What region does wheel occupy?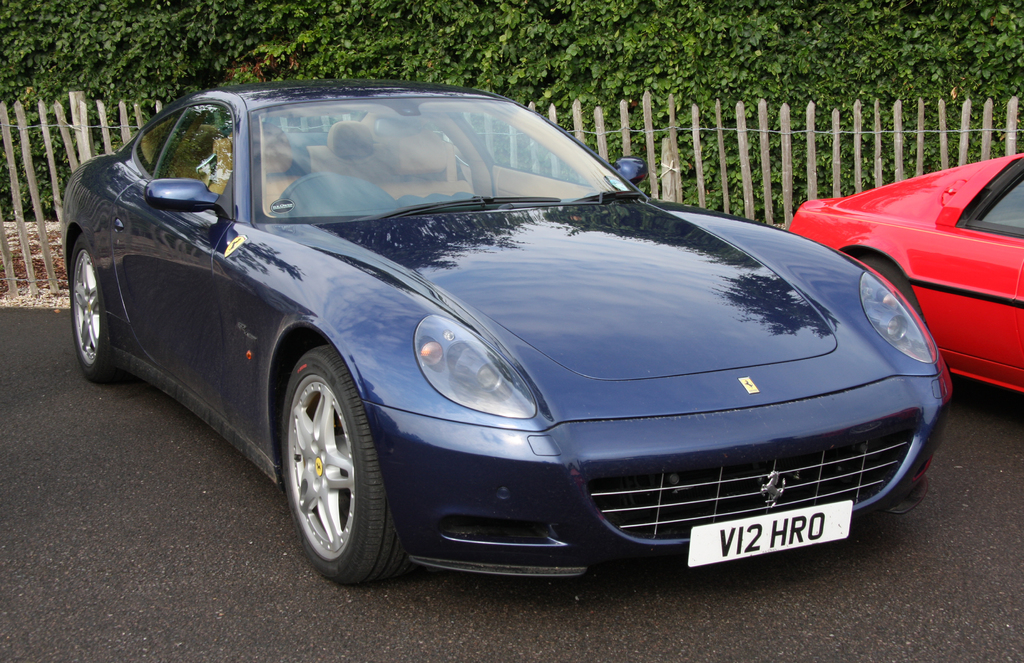
x1=64 y1=237 x2=120 y2=379.
